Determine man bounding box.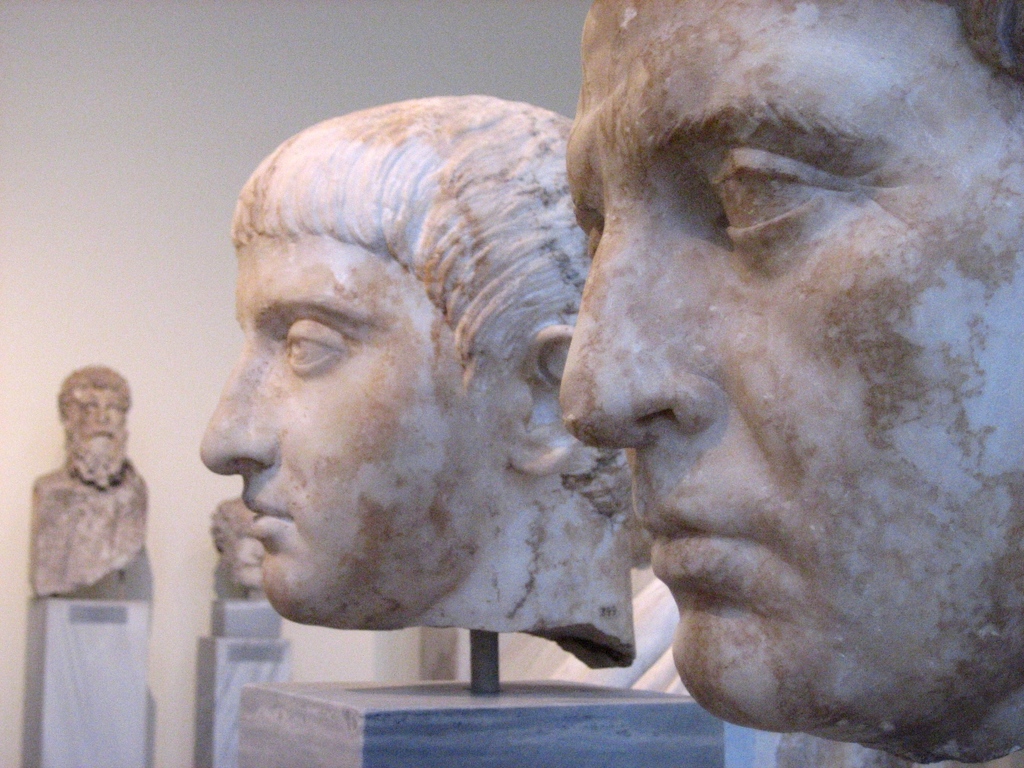
Determined: <bbox>25, 360, 149, 596</bbox>.
